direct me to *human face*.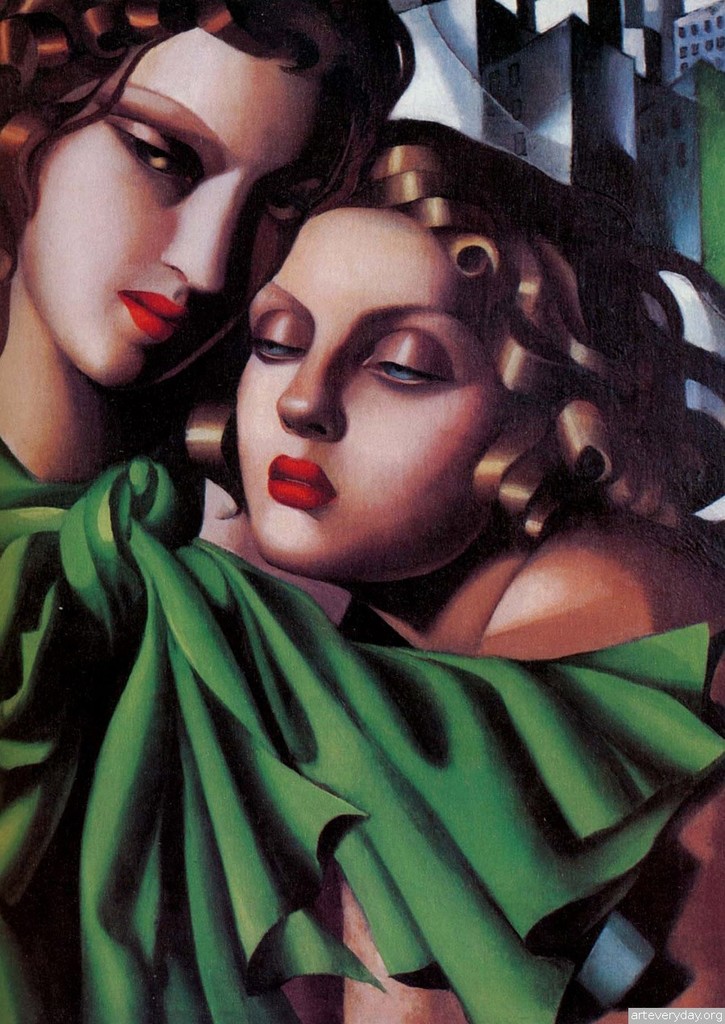
Direction: l=226, t=187, r=531, b=587.
